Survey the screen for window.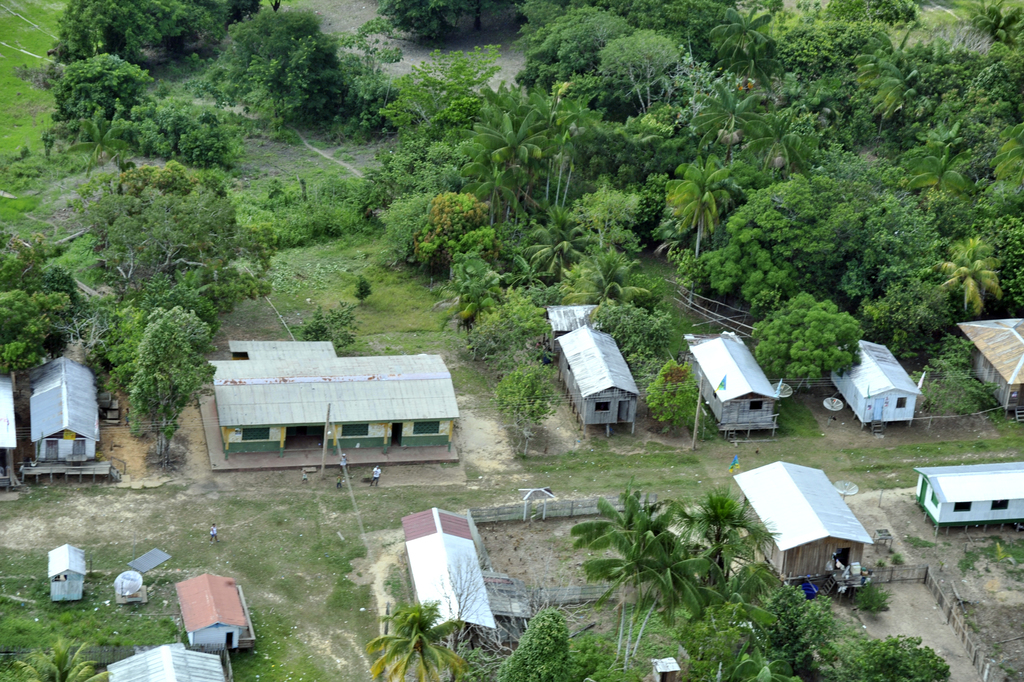
Survey found: (left=595, top=400, right=609, bottom=412).
